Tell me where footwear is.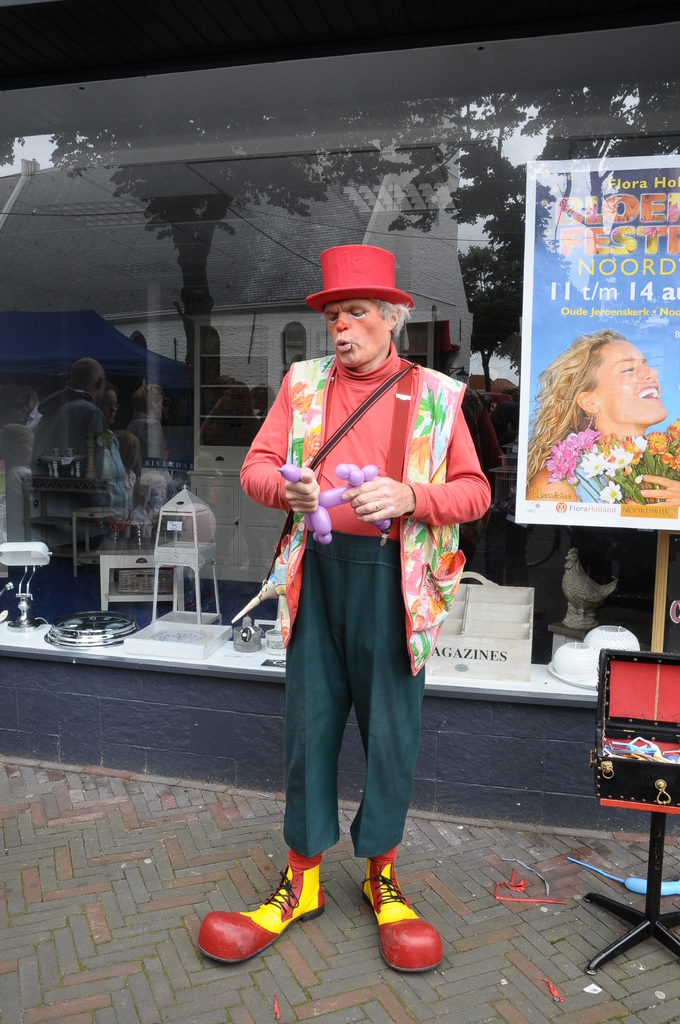
footwear is at x1=347 y1=840 x2=447 y2=979.
